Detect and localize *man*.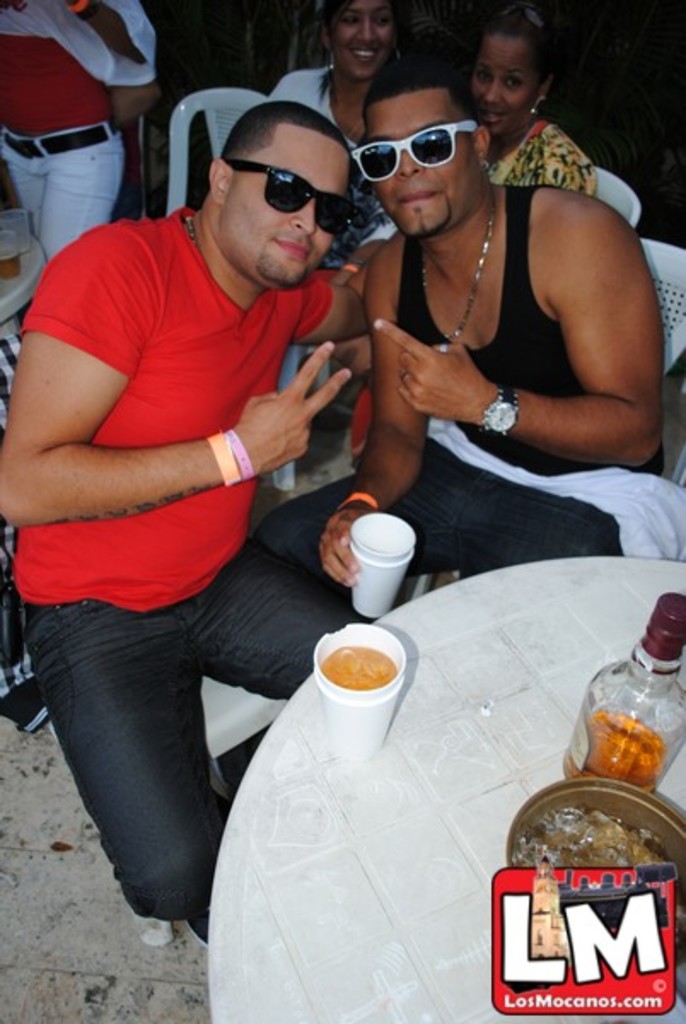
Localized at 9,63,401,949.
